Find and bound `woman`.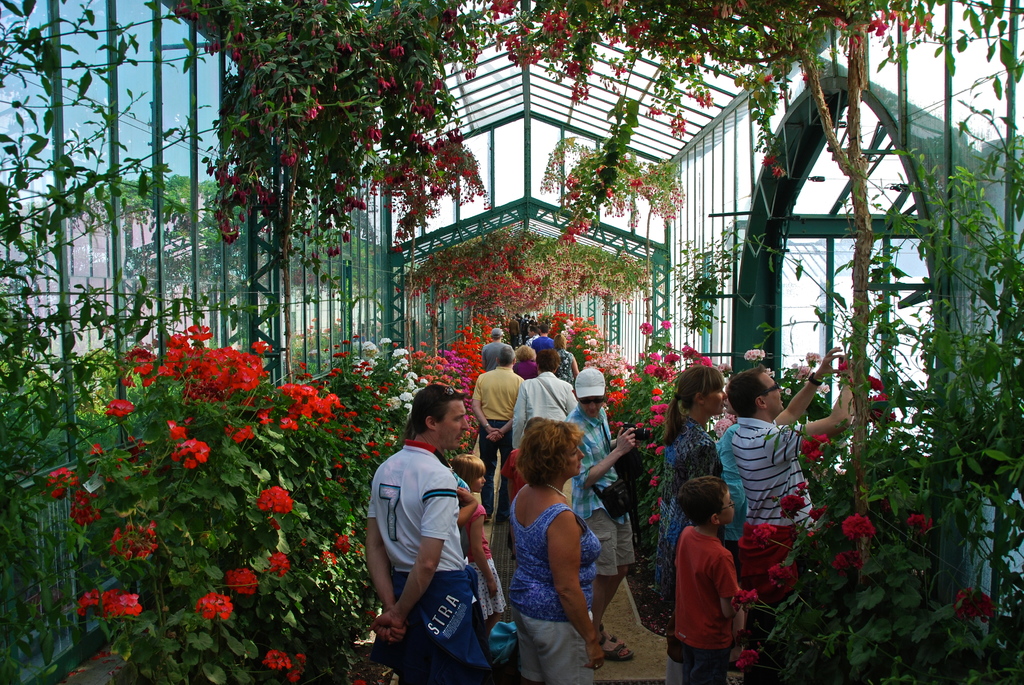
Bound: Rect(511, 344, 541, 382).
